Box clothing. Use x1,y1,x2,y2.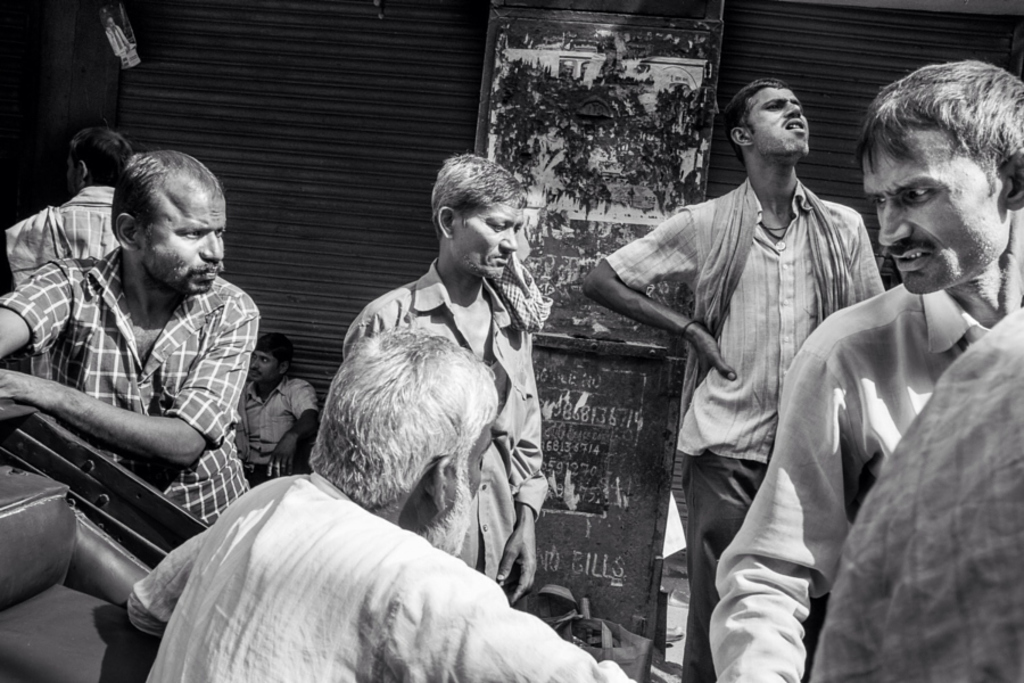
815,308,1023,682.
